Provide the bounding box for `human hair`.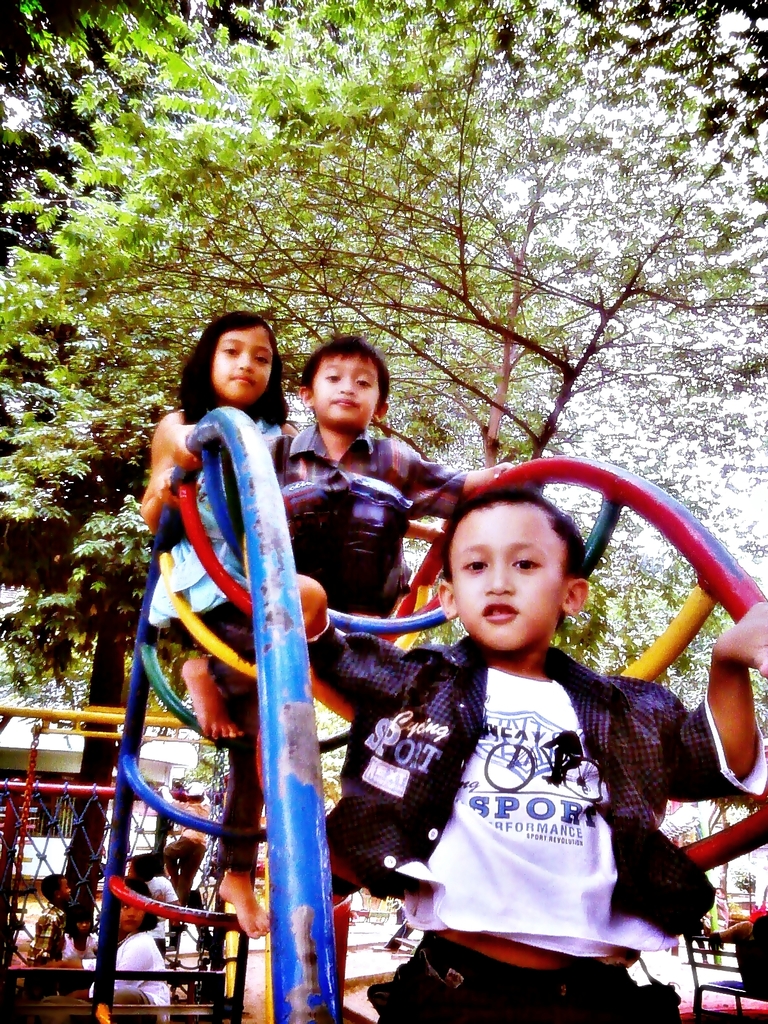
rect(299, 326, 390, 409).
